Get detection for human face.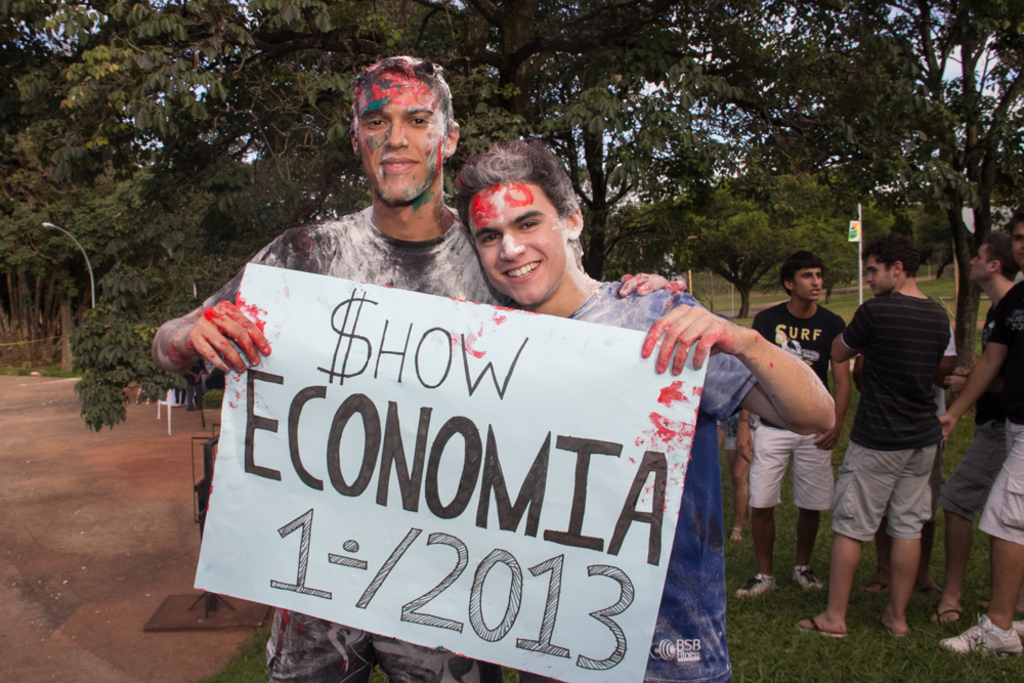
Detection: bbox=(864, 260, 891, 295).
